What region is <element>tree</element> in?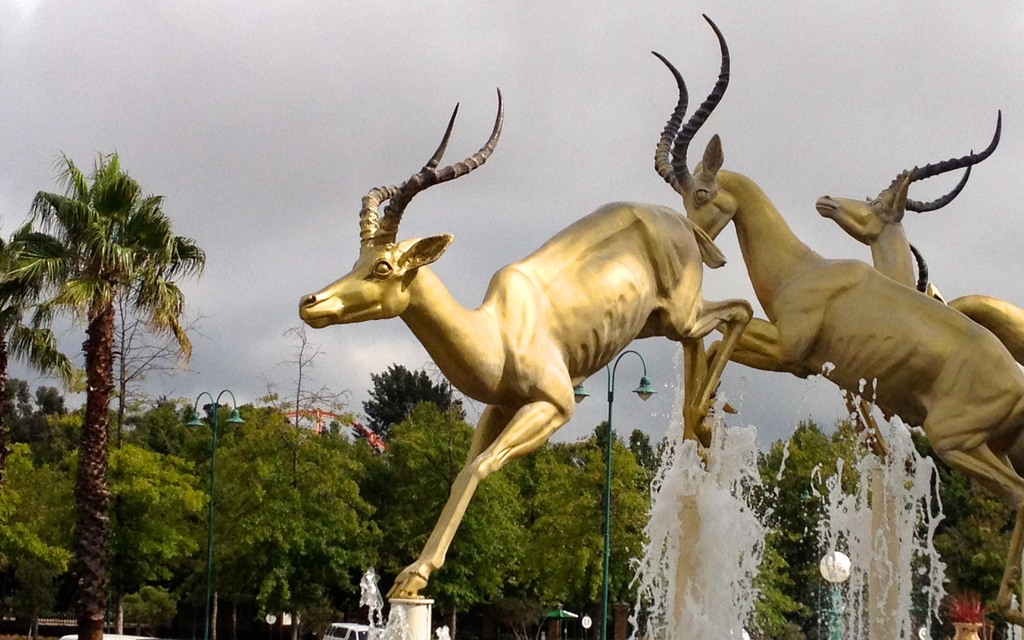
BBox(498, 438, 594, 639).
